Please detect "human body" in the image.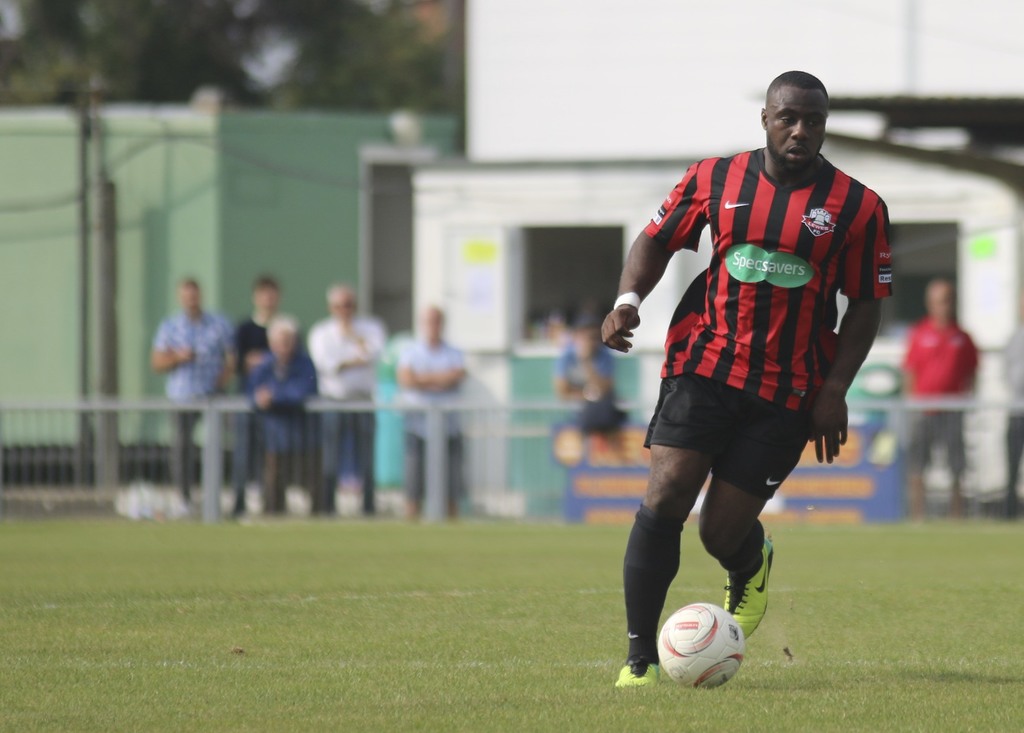
<bbox>893, 276, 976, 515</bbox>.
